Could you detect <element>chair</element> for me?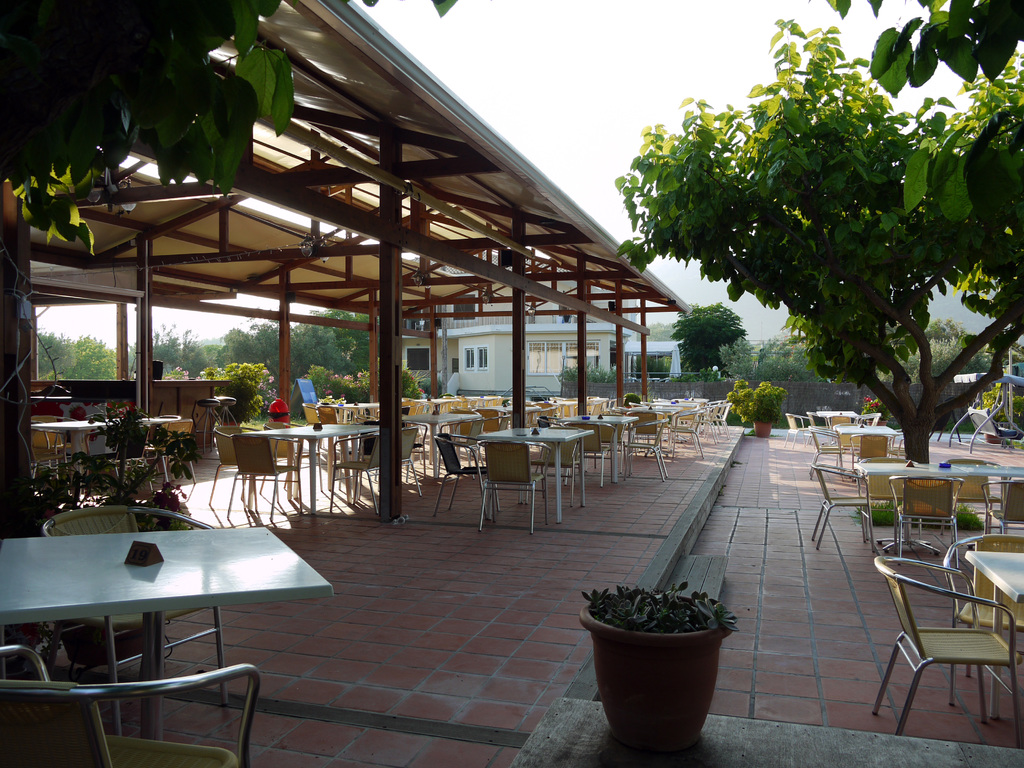
Detection result: [944,536,1023,684].
